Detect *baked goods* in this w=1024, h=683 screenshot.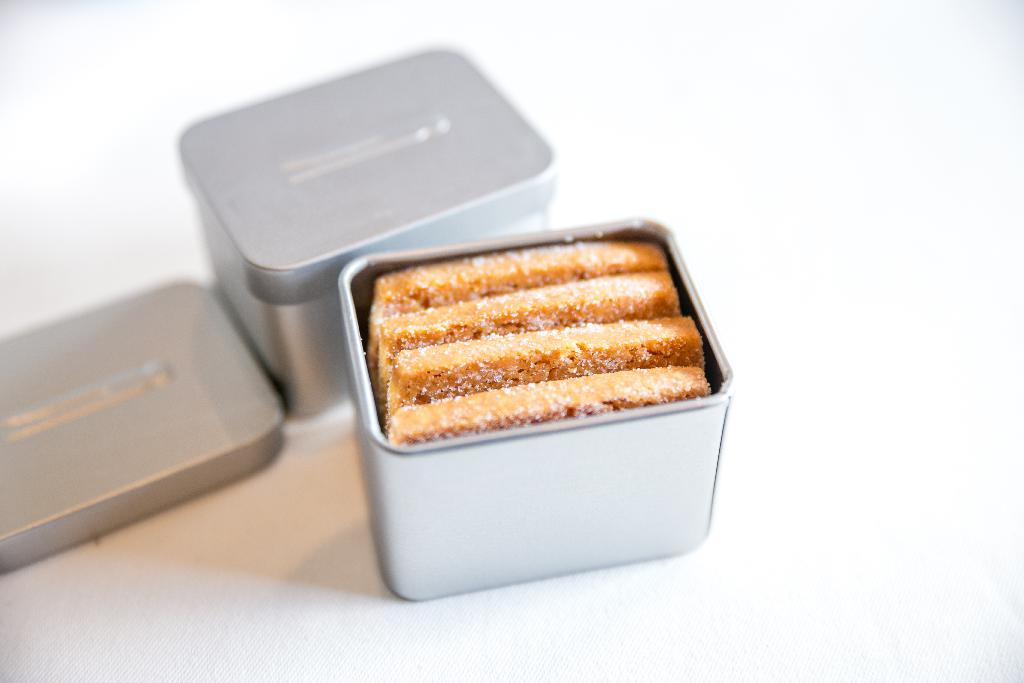
Detection: 383 315 704 436.
